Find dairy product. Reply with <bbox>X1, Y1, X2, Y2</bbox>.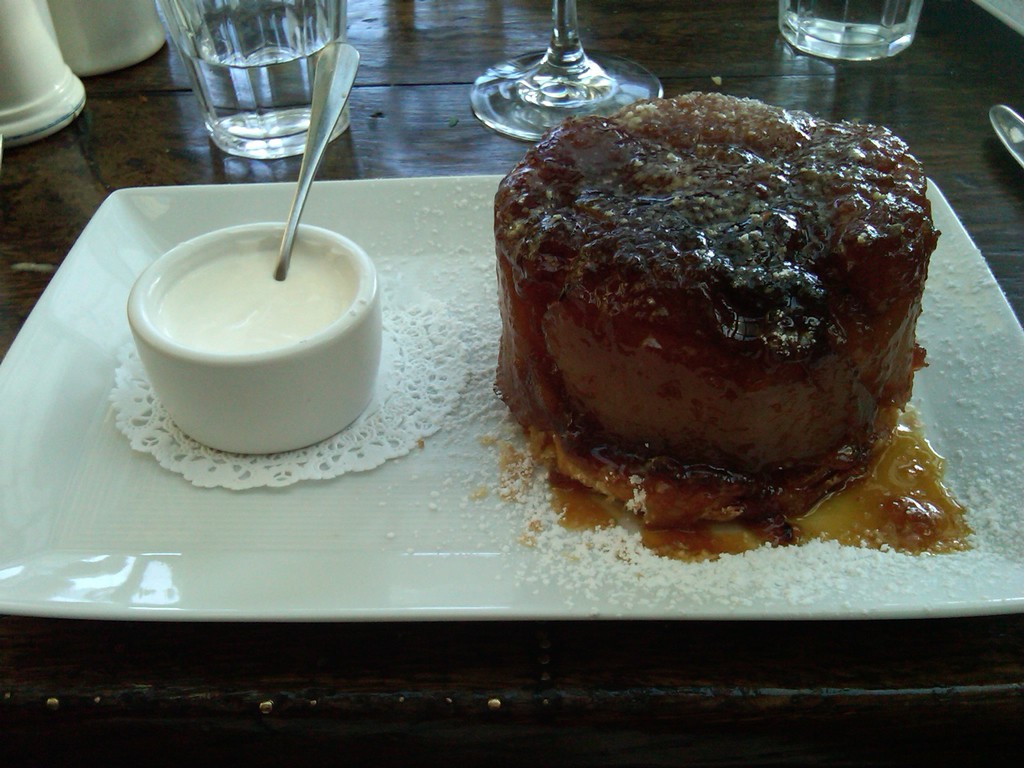
<bbox>153, 244, 357, 349</bbox>.
